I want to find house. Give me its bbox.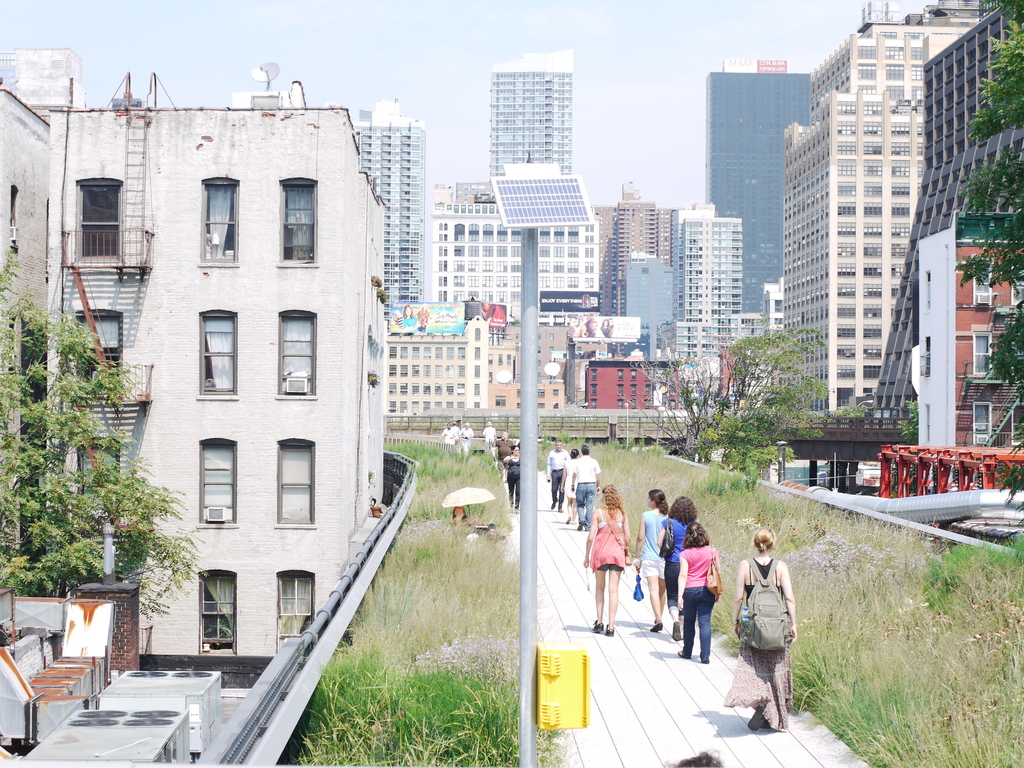
x1=589 y1=183 x2=671 y2=312.
